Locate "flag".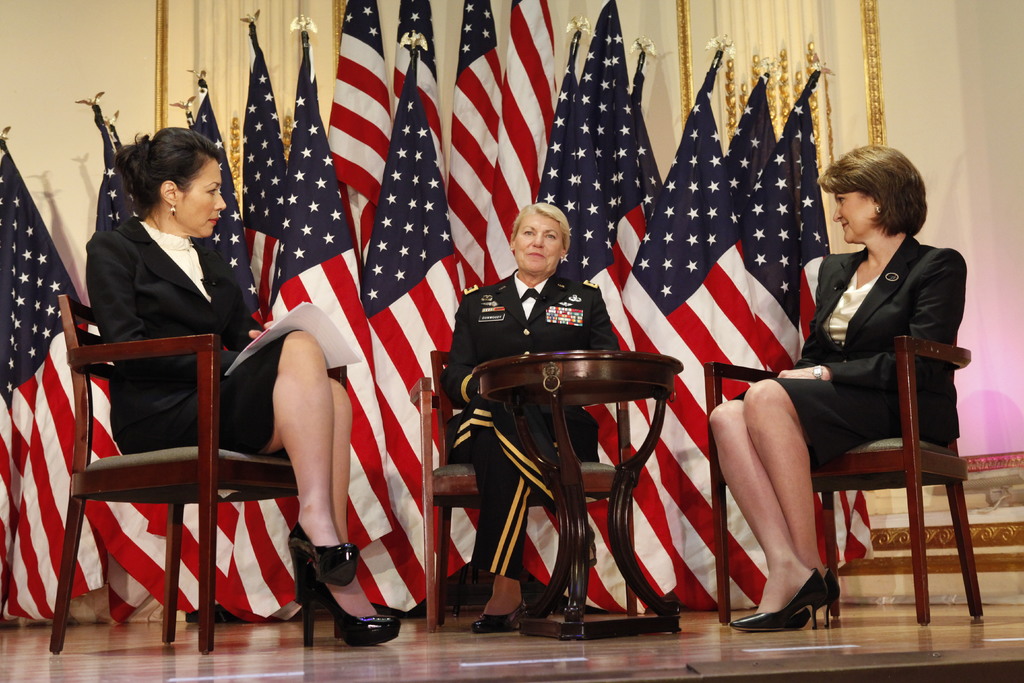
Bounding box: {"left": 357, "top": 20, "right": 476, "bottom": 614}.
